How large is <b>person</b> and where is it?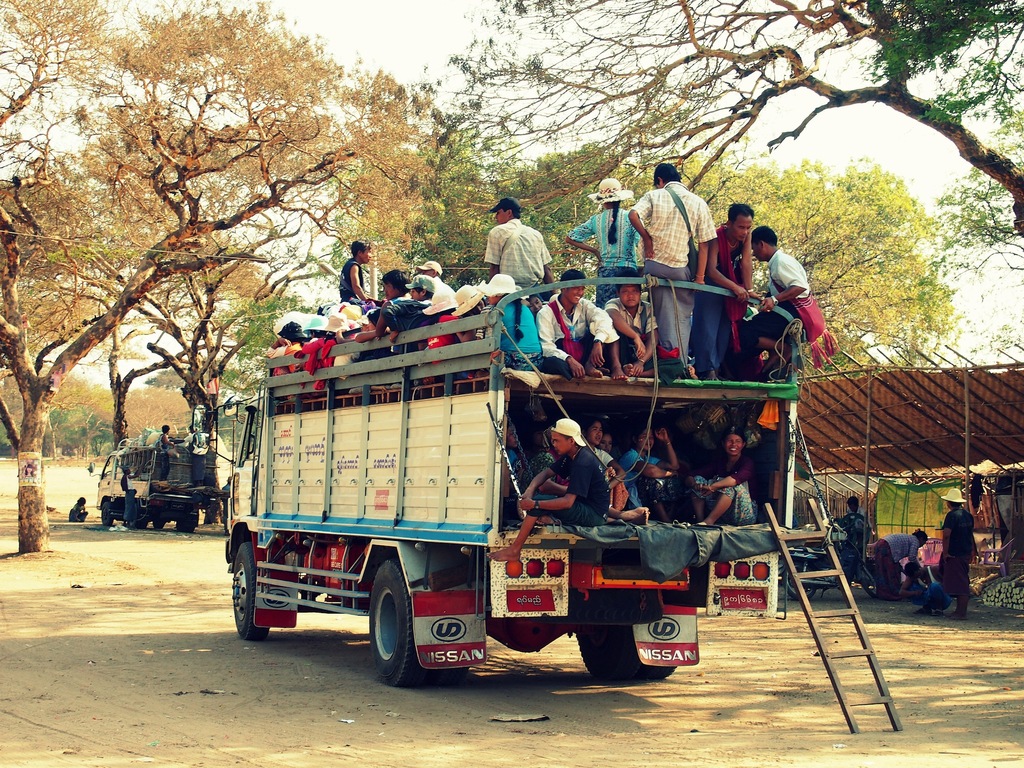
Bounding box: bbox=[842, 495, 872, 531].
